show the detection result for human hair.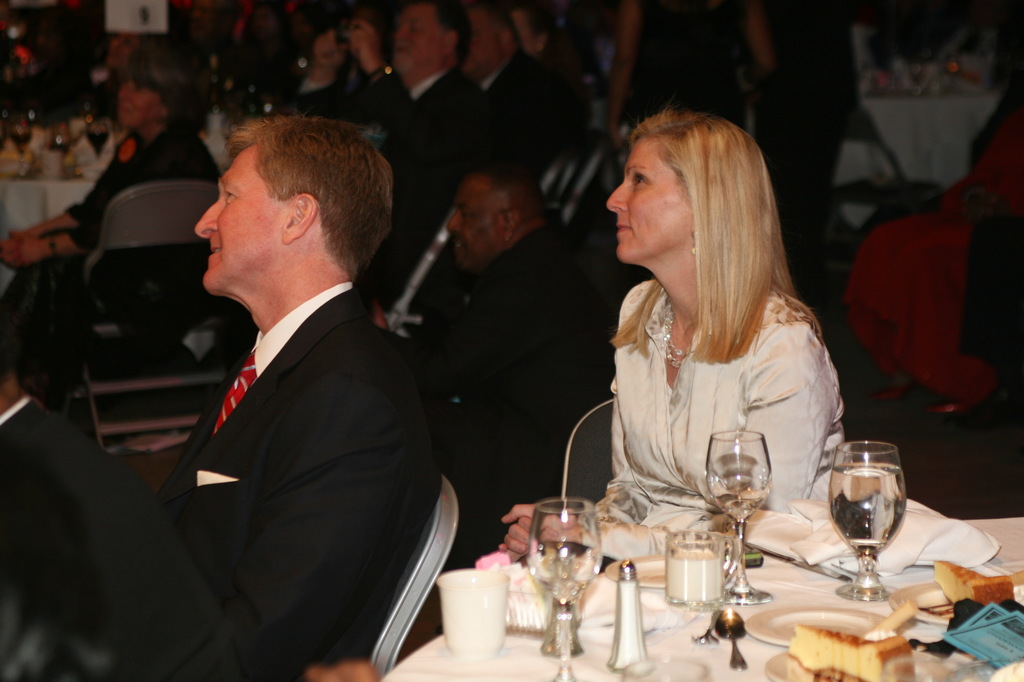
614, 111, 814, 373.
